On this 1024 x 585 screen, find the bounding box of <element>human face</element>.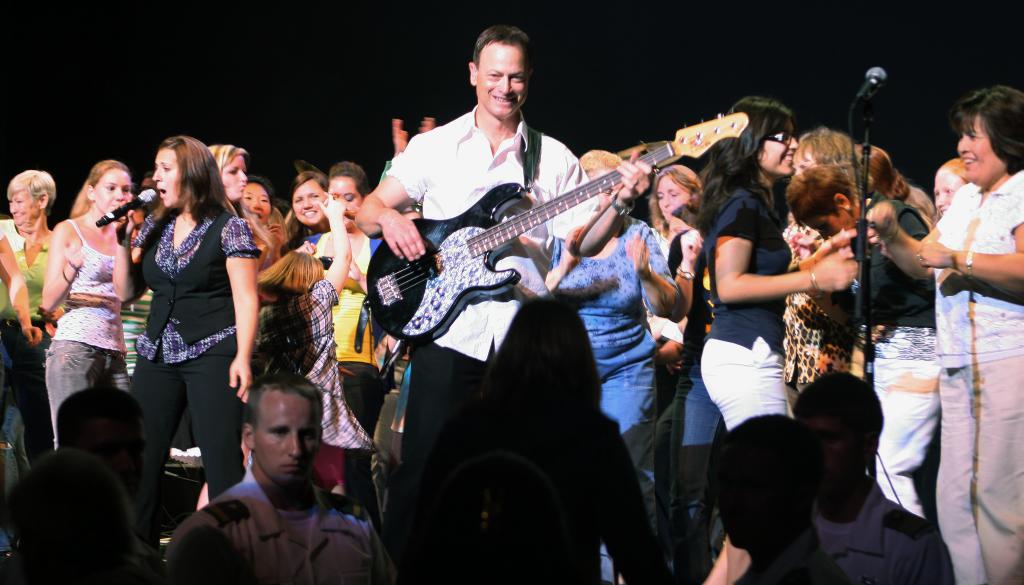
Bounding box: 214/149/251/203.
